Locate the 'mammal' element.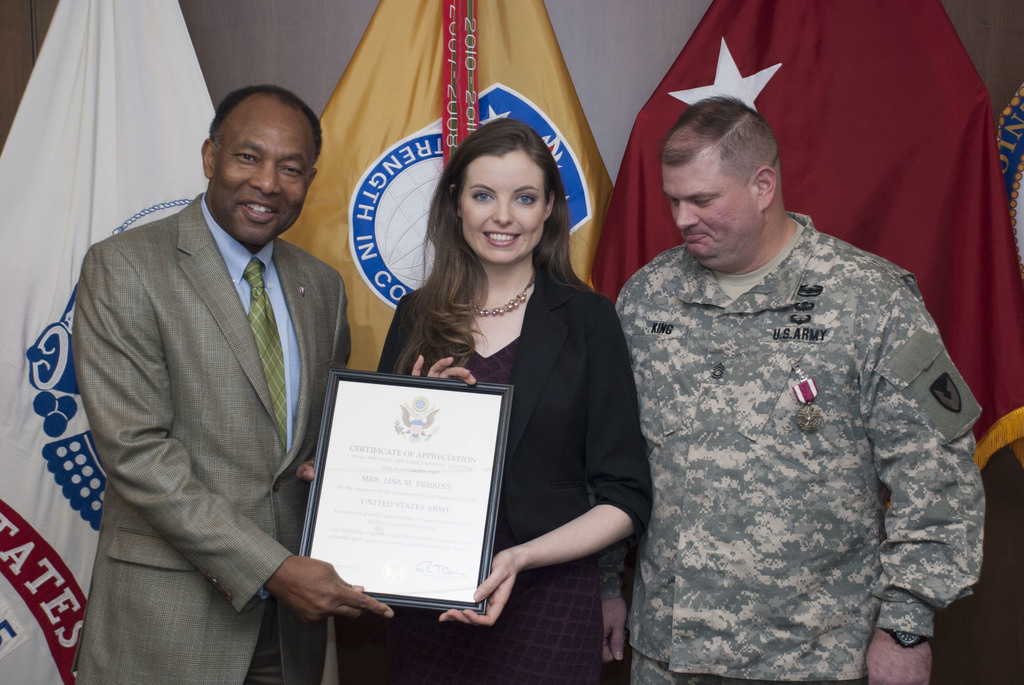
Element bbox: rect(575, 103, 987, 673).
